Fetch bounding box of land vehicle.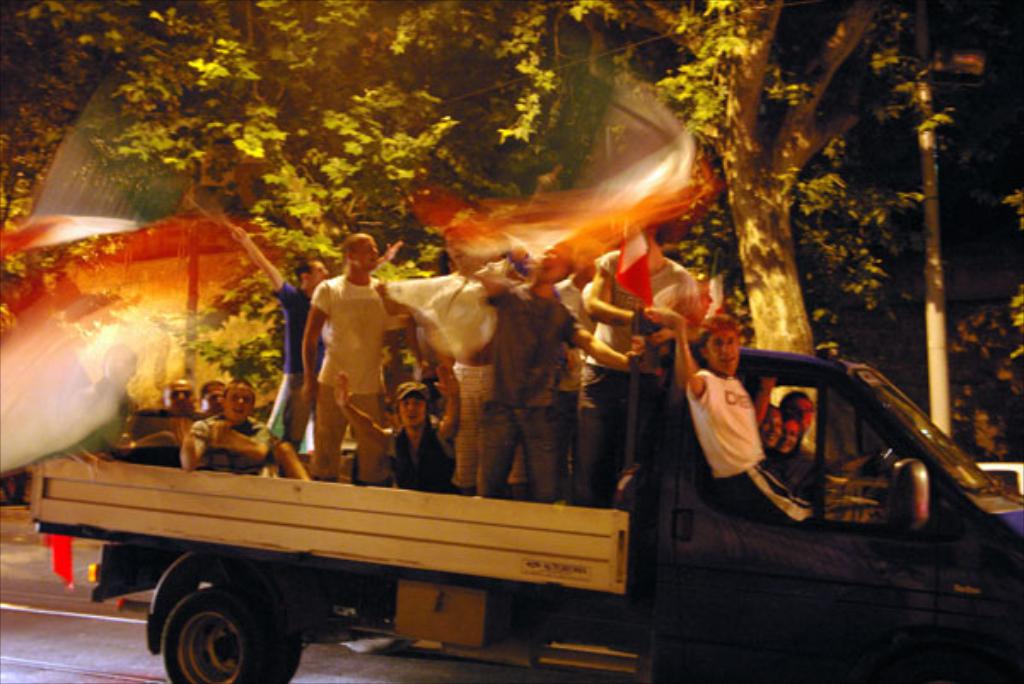
Bbox: bbox=(32, 338, 1022, 682).
